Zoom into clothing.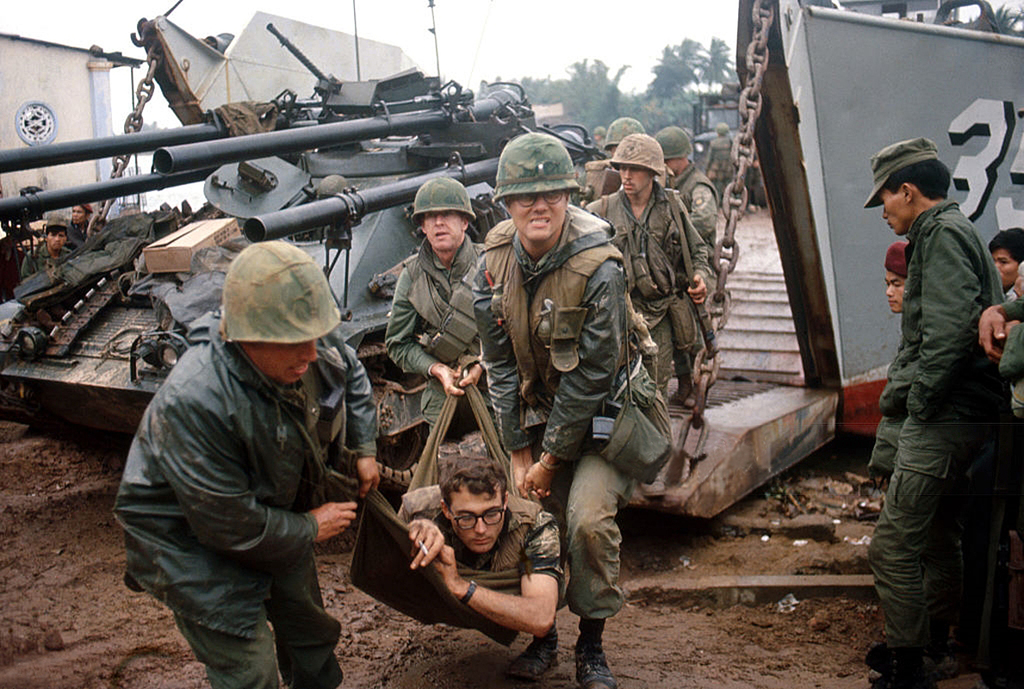
Zoom target: 400/429/570/584.
